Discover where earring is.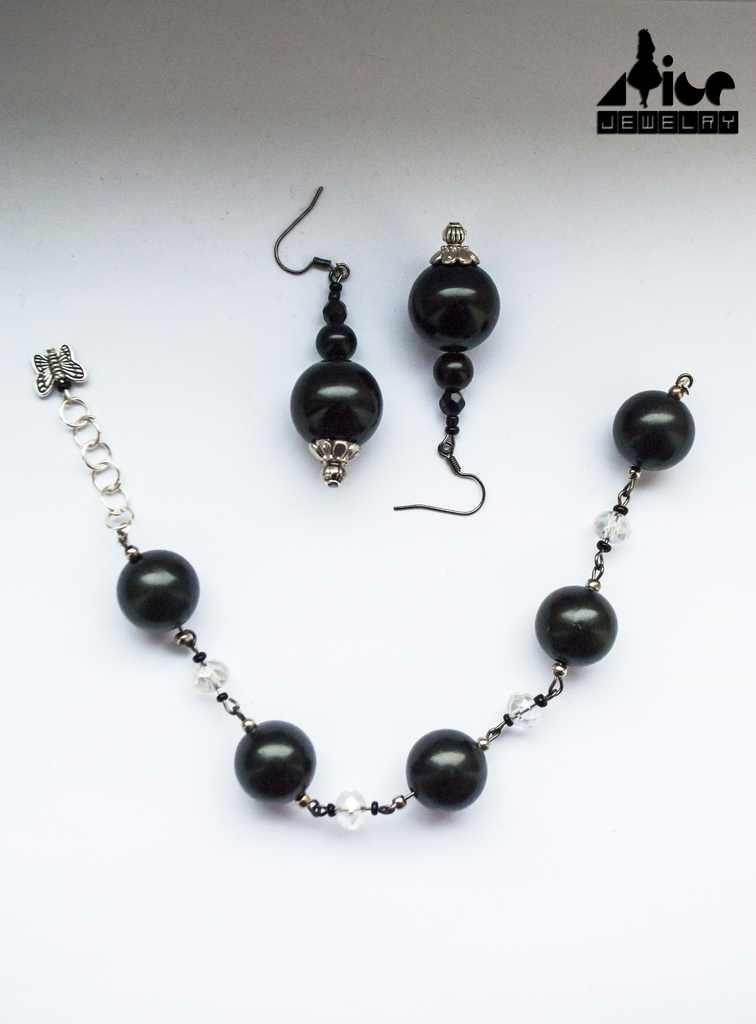
Discovered at 268/172/382/495.
